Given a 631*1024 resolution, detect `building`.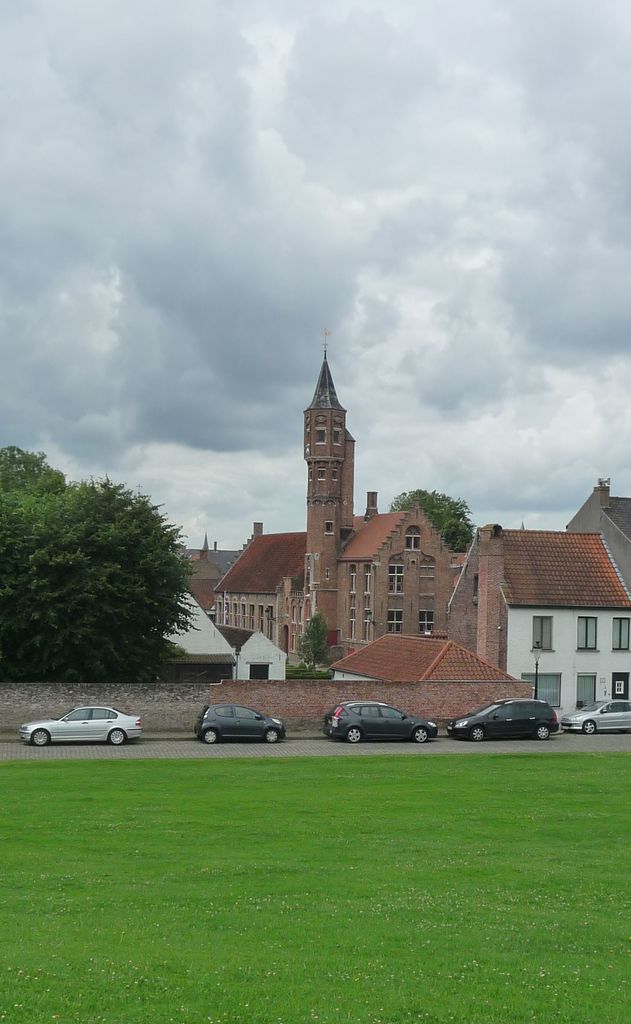
188:517:265:613.
